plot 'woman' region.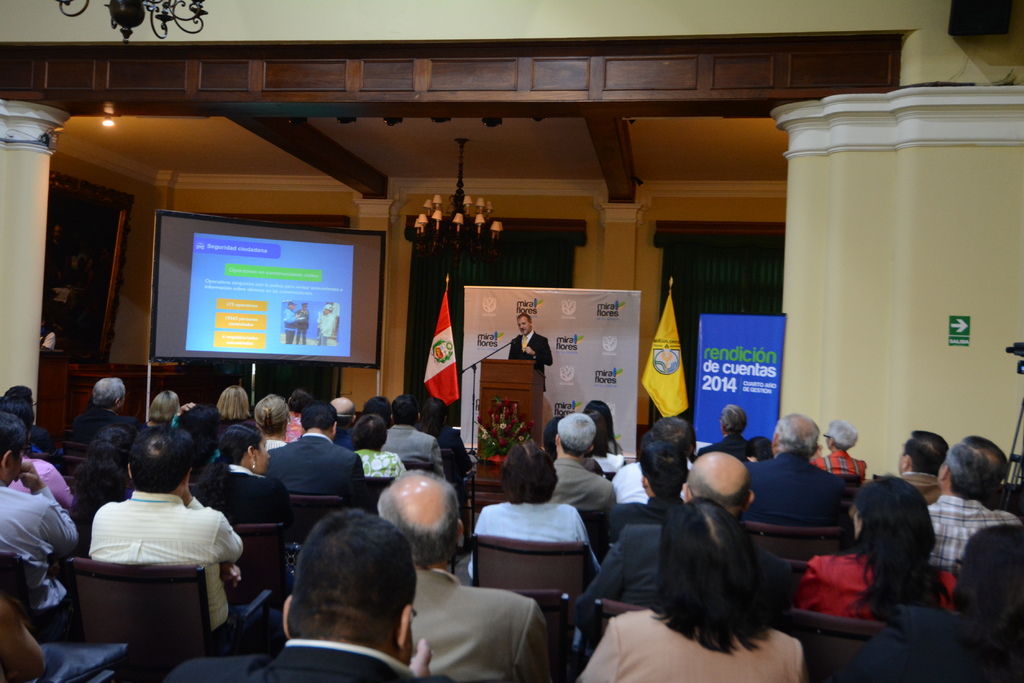
Plotted at (252,396,285,451).
